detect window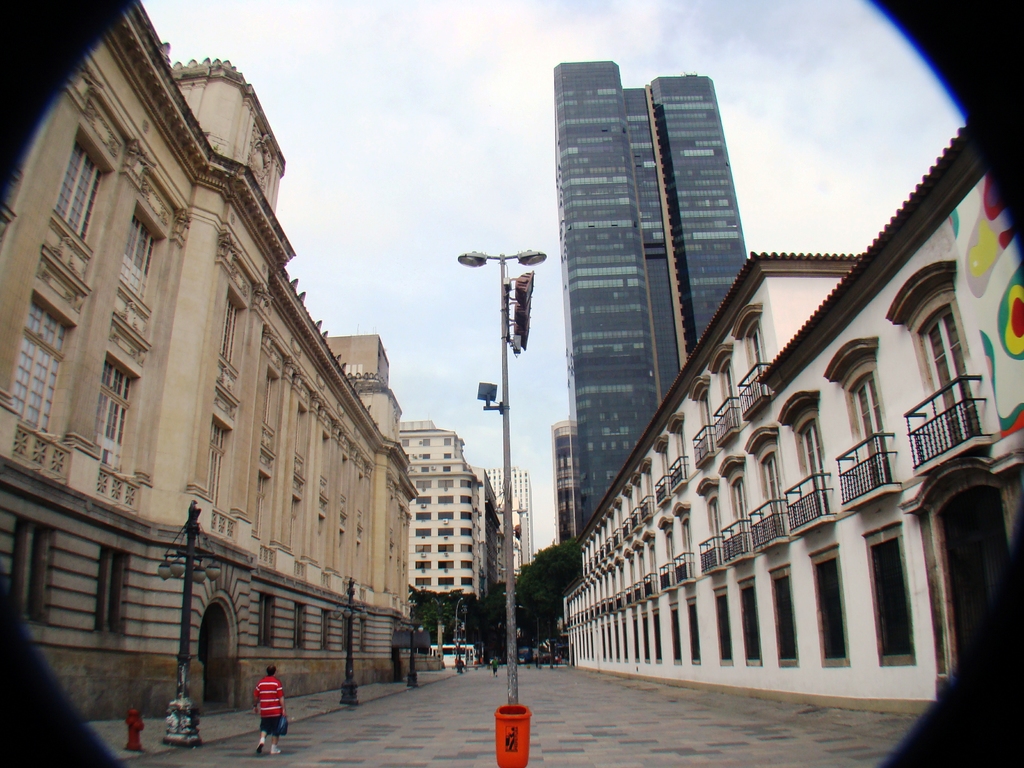
<box>701,388,715,452</box>
